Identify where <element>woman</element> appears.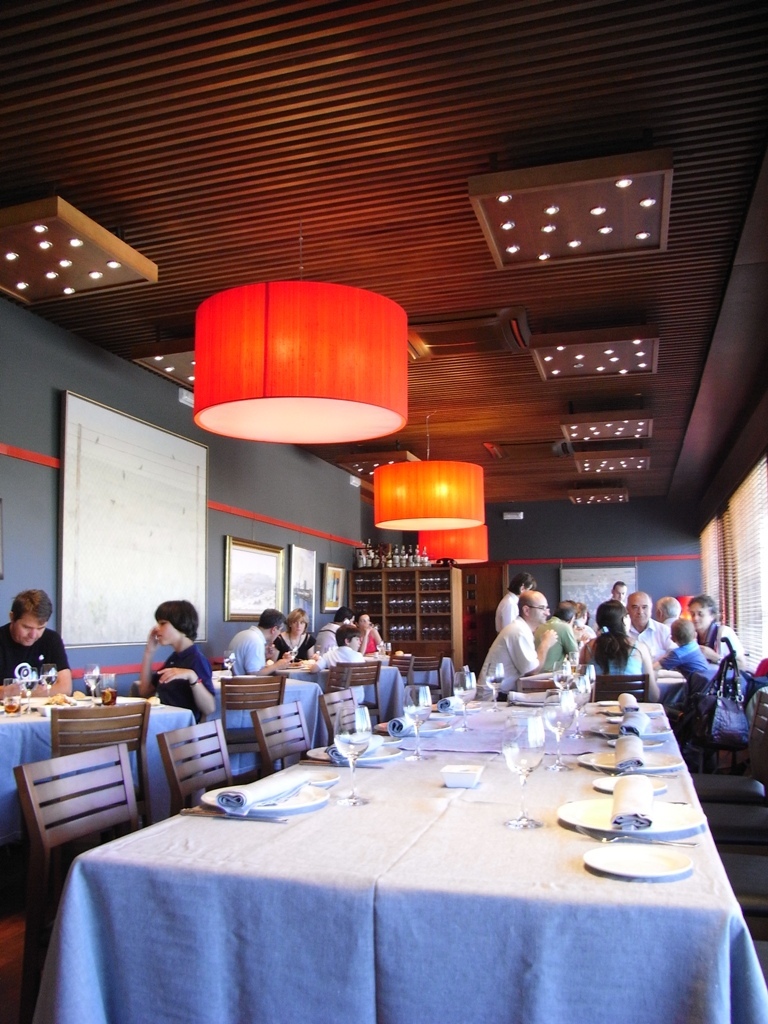
Appears at x1=270, y1=613, x2=321, y2=675.
